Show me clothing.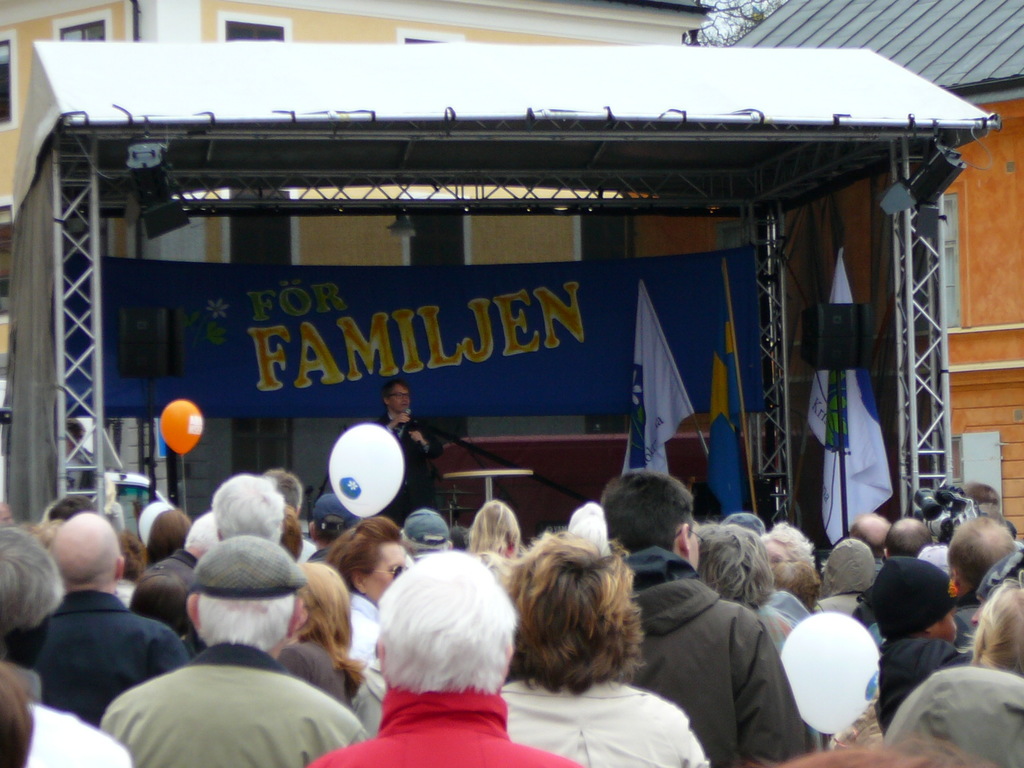
clothing is here: 310,685,595,767.
